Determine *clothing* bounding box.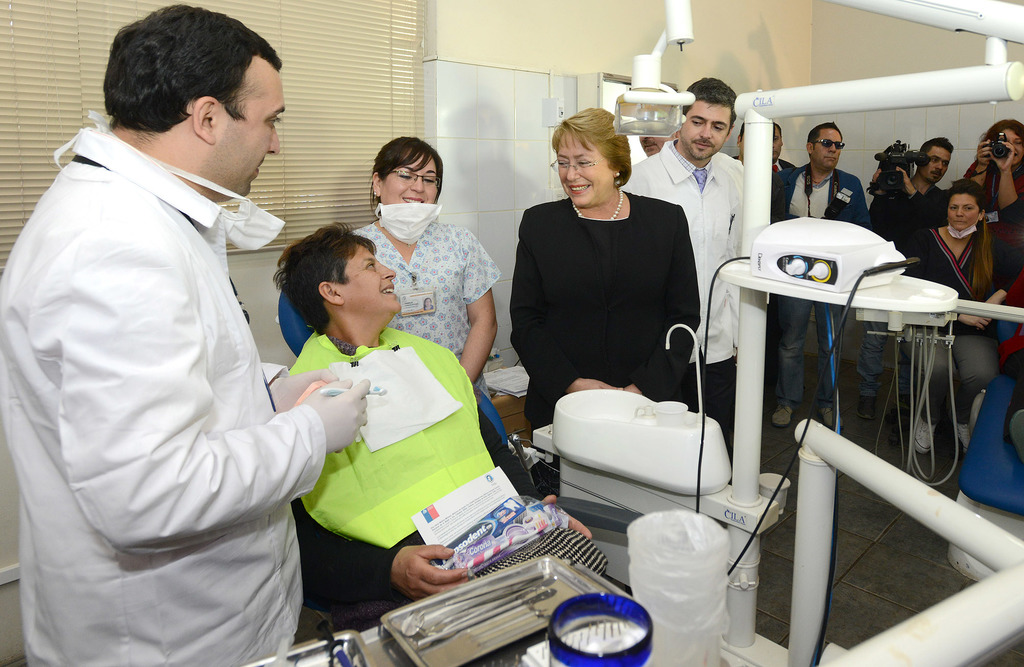
Determined: l=355, t=218, r=507, b=446.
